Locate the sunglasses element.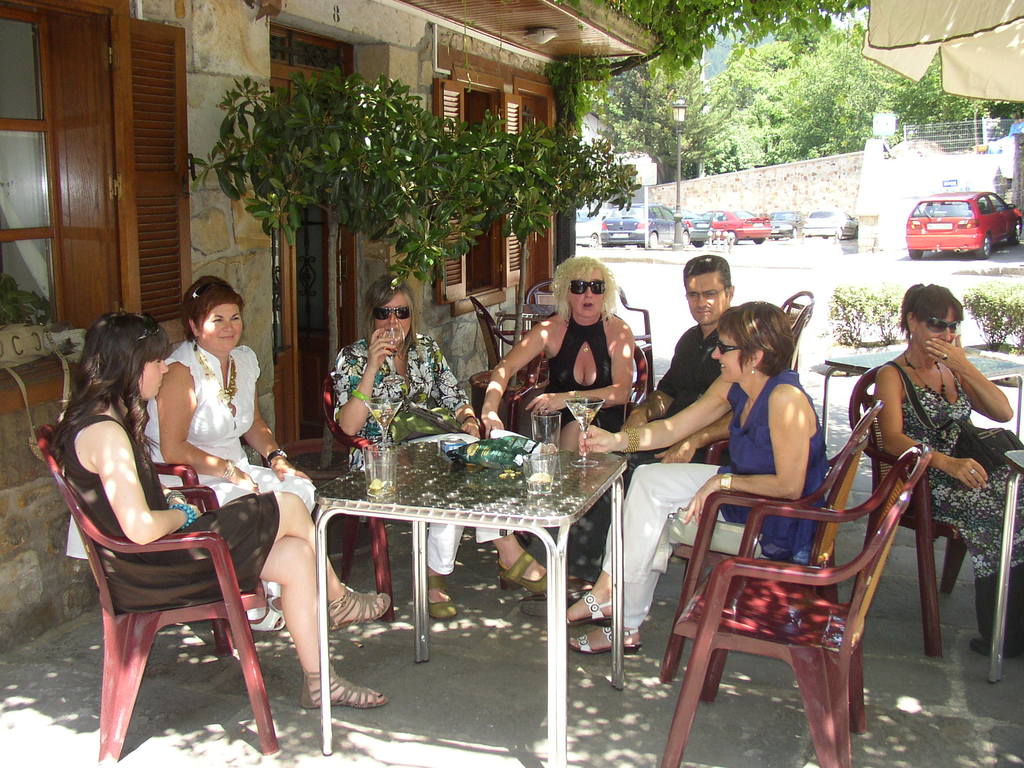
Element bbox: 375,304,411,324.
